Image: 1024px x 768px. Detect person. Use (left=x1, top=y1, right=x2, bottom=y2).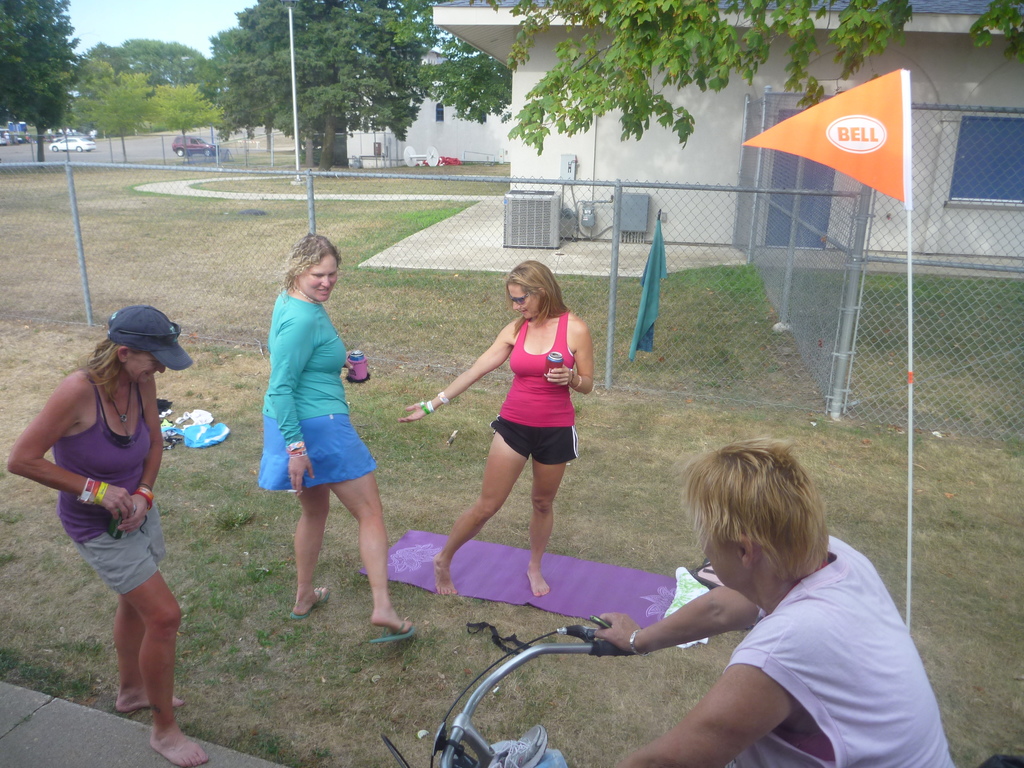
(left=398, top=257, right=598, bottom=600).
